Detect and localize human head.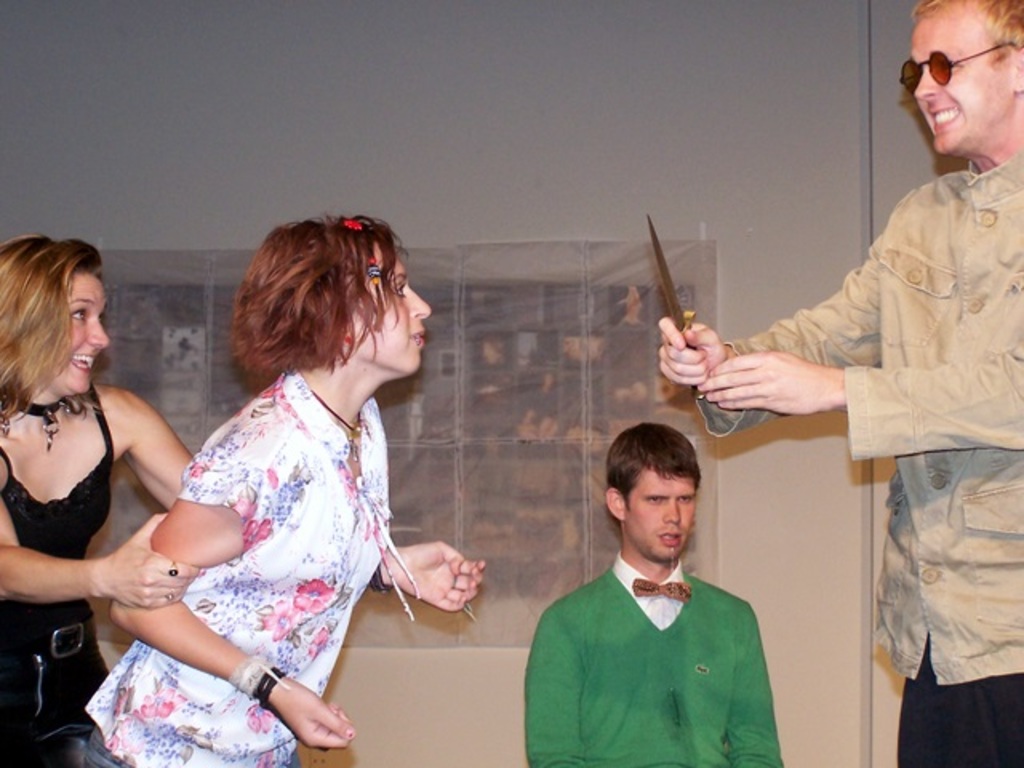
Localized at rect(0, 230, 110, 400).
